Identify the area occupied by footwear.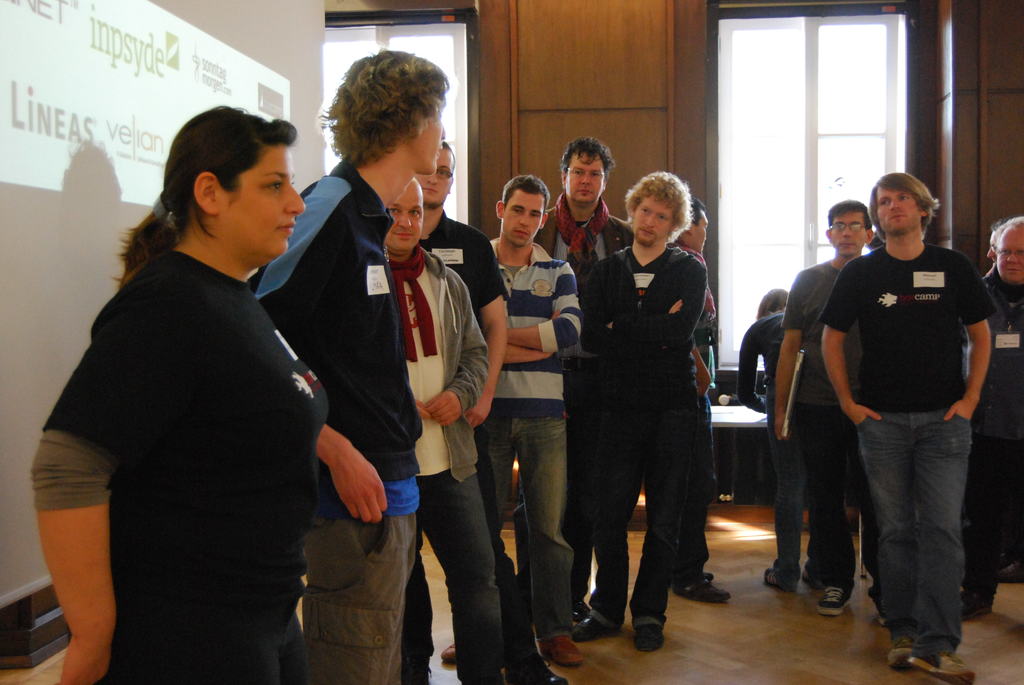
Area: [x1=572, y1=616, x2=618, y2=636].
